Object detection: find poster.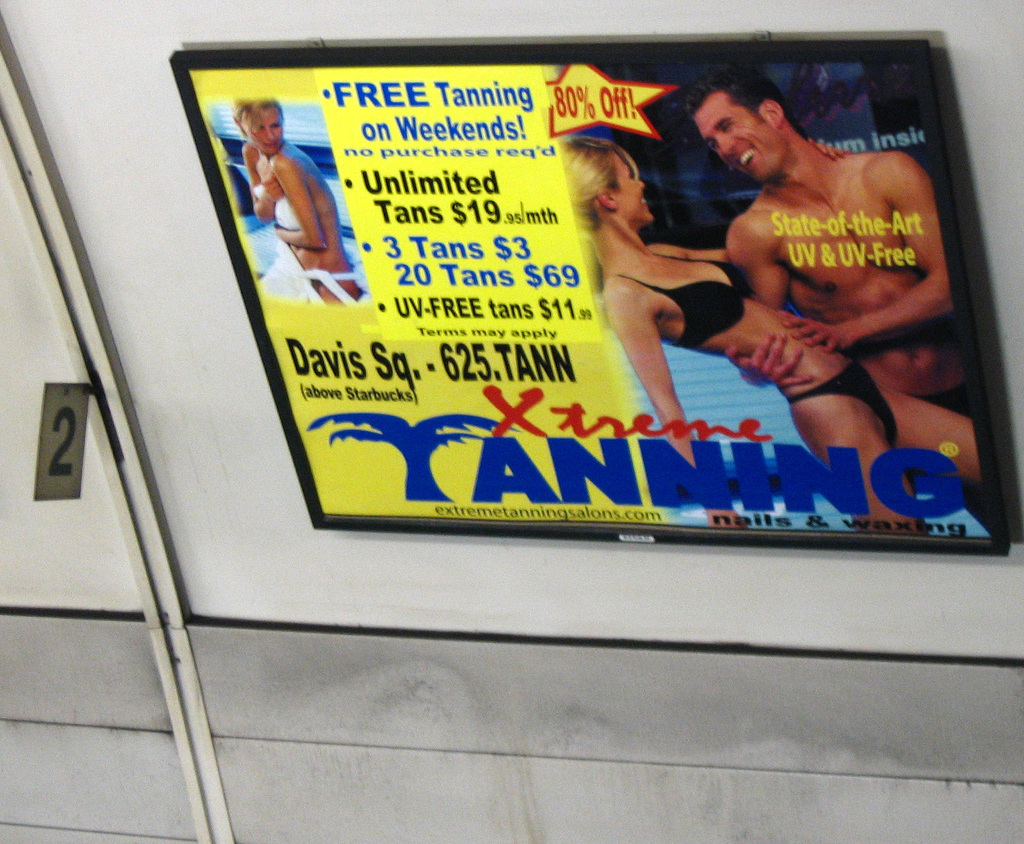
{"x1": 181, "y1": 65, "x2": 993, "y2": 542}.
